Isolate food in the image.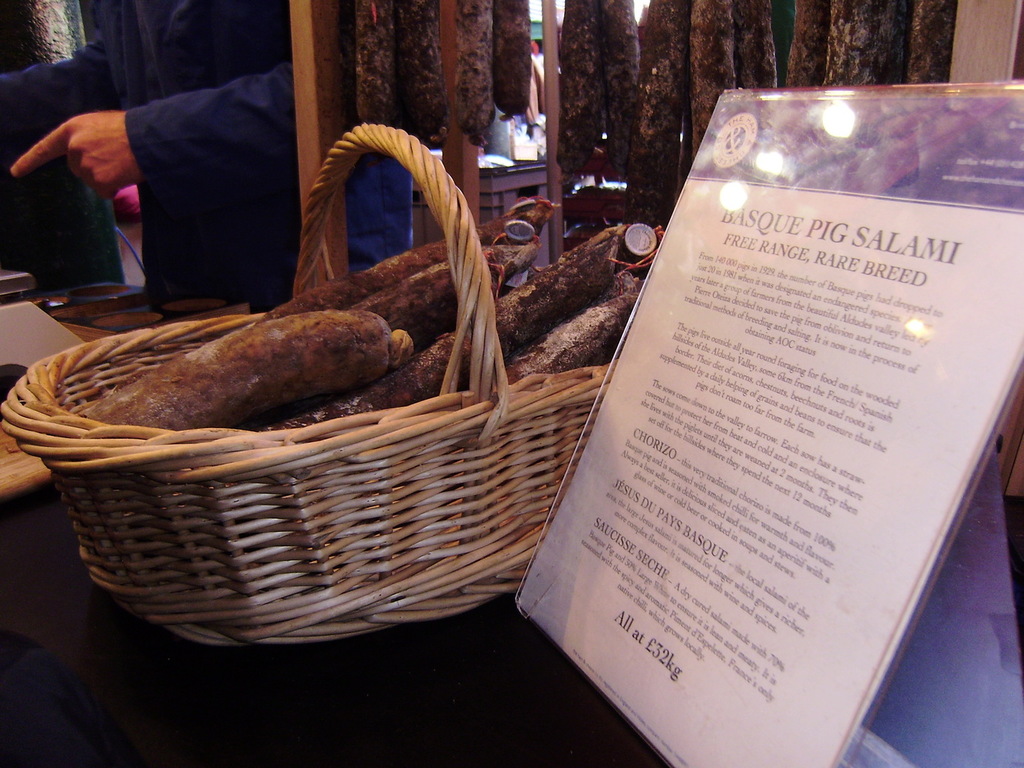
Isolated region: bbox=(25, 291, 419, 456).
